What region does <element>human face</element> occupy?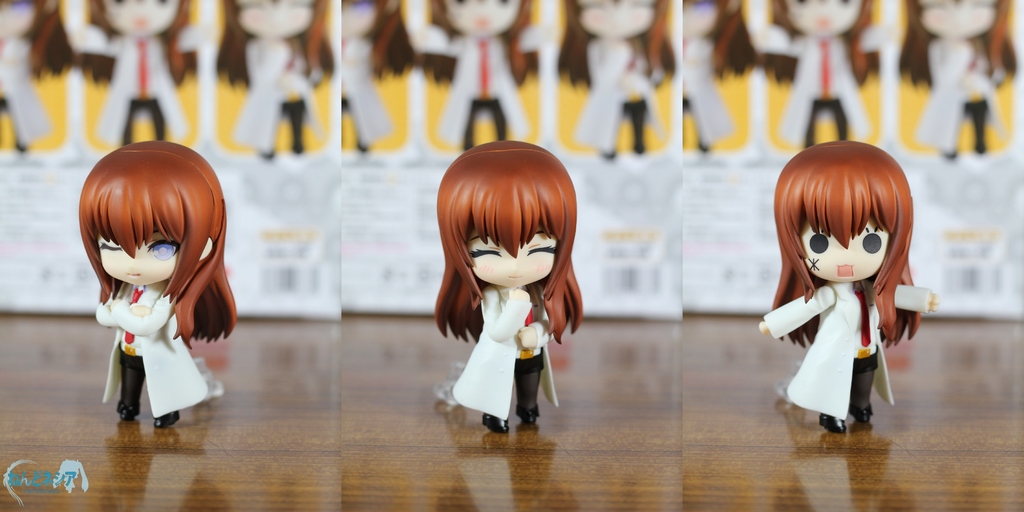
x1=922, y1=0, x2=999, y2=36.
